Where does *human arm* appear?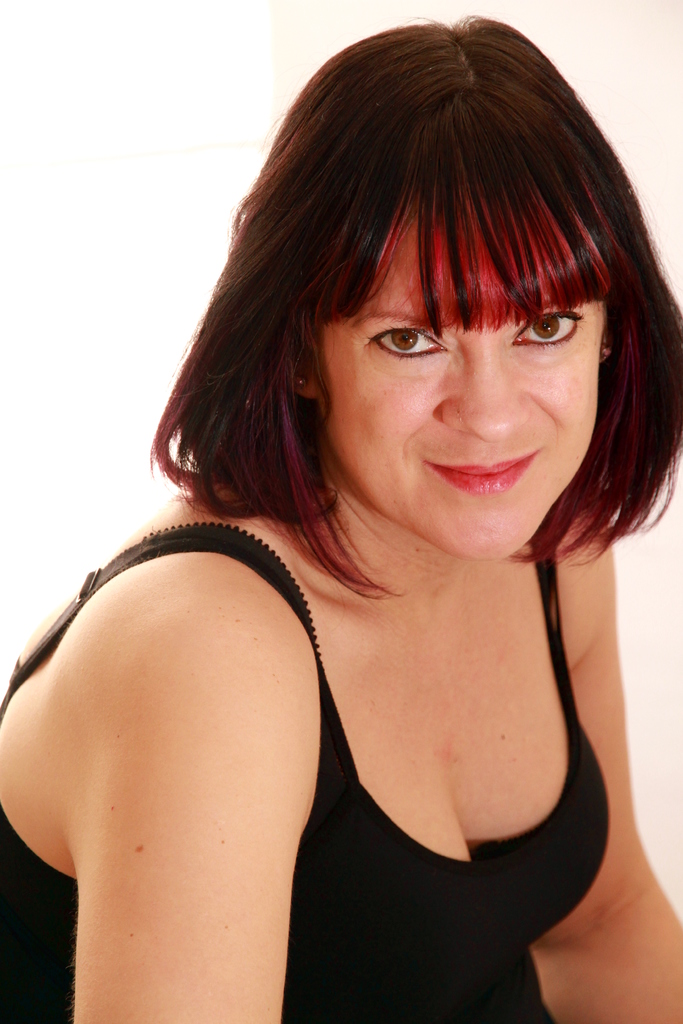
Appears at box(528, 540, 682, 1023).
